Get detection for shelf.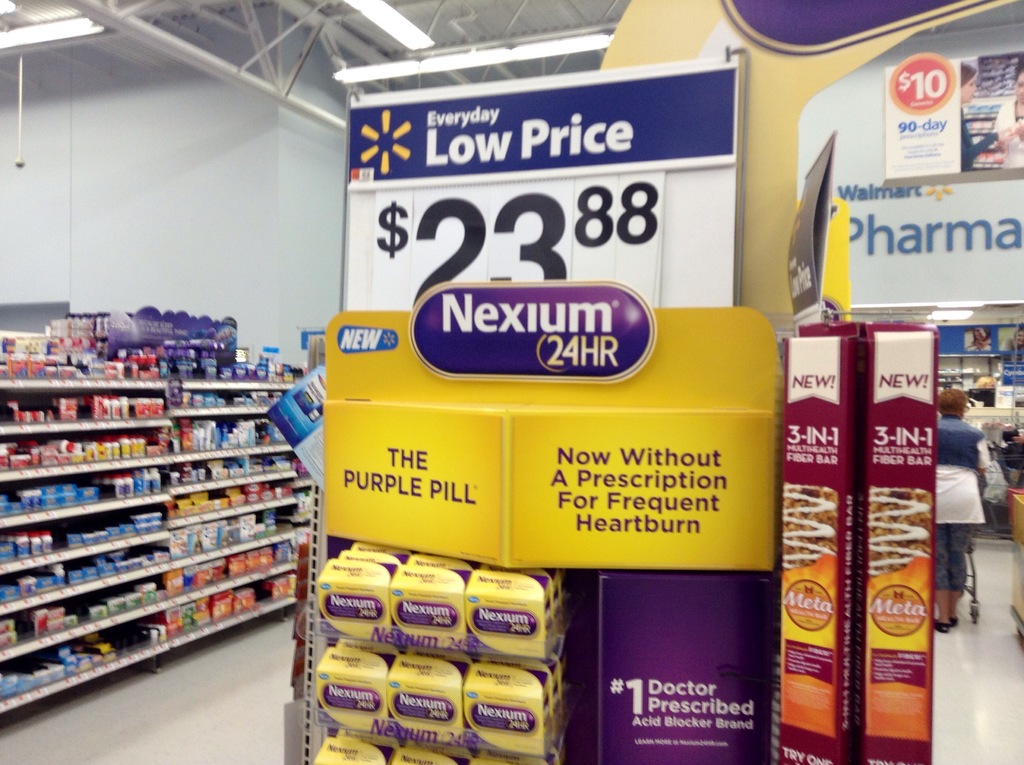
Detection: [310,571,568,664].
